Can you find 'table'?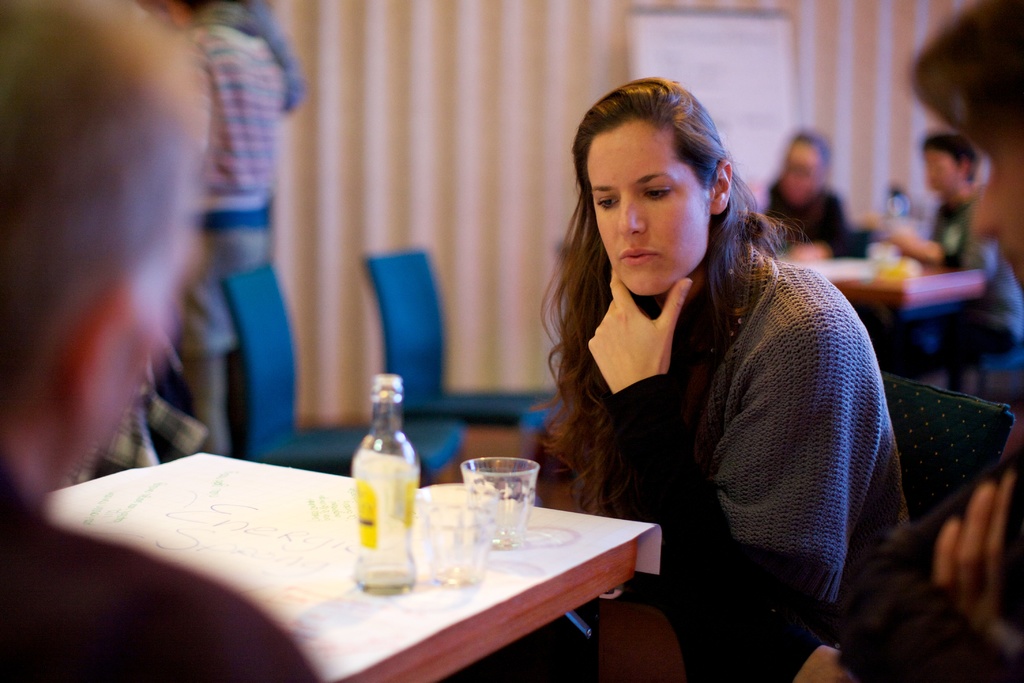
Yes, bounding box: {"x1": 799, "y1": 259, "x2": 988, "y2": 389}.
